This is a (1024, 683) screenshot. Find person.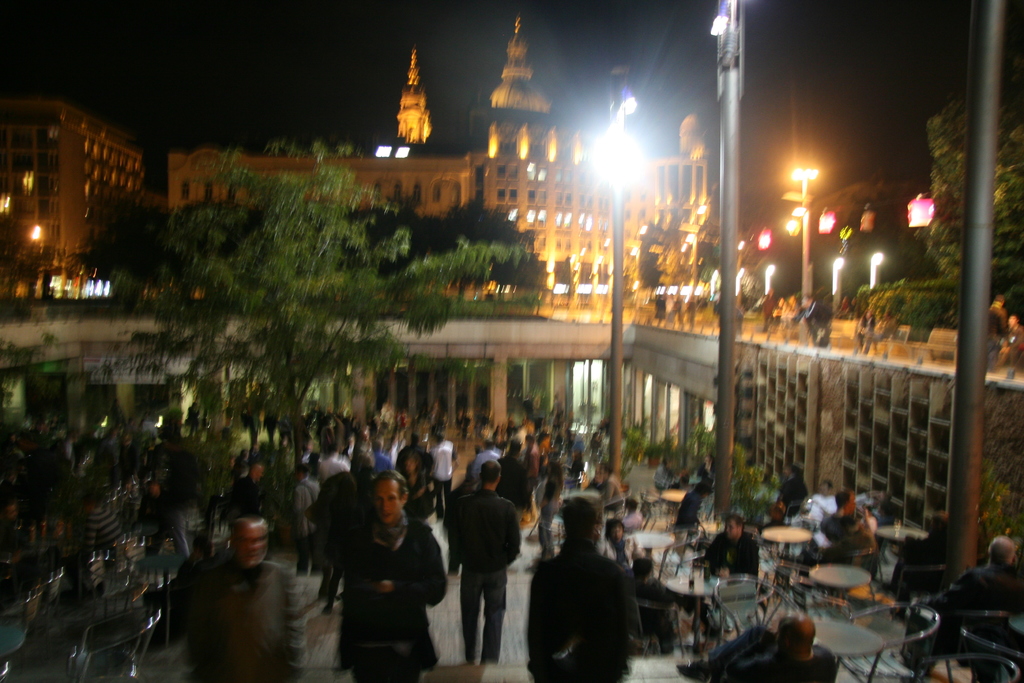
Bounding box: [left=449, top=452, right=518, bottom=674].
